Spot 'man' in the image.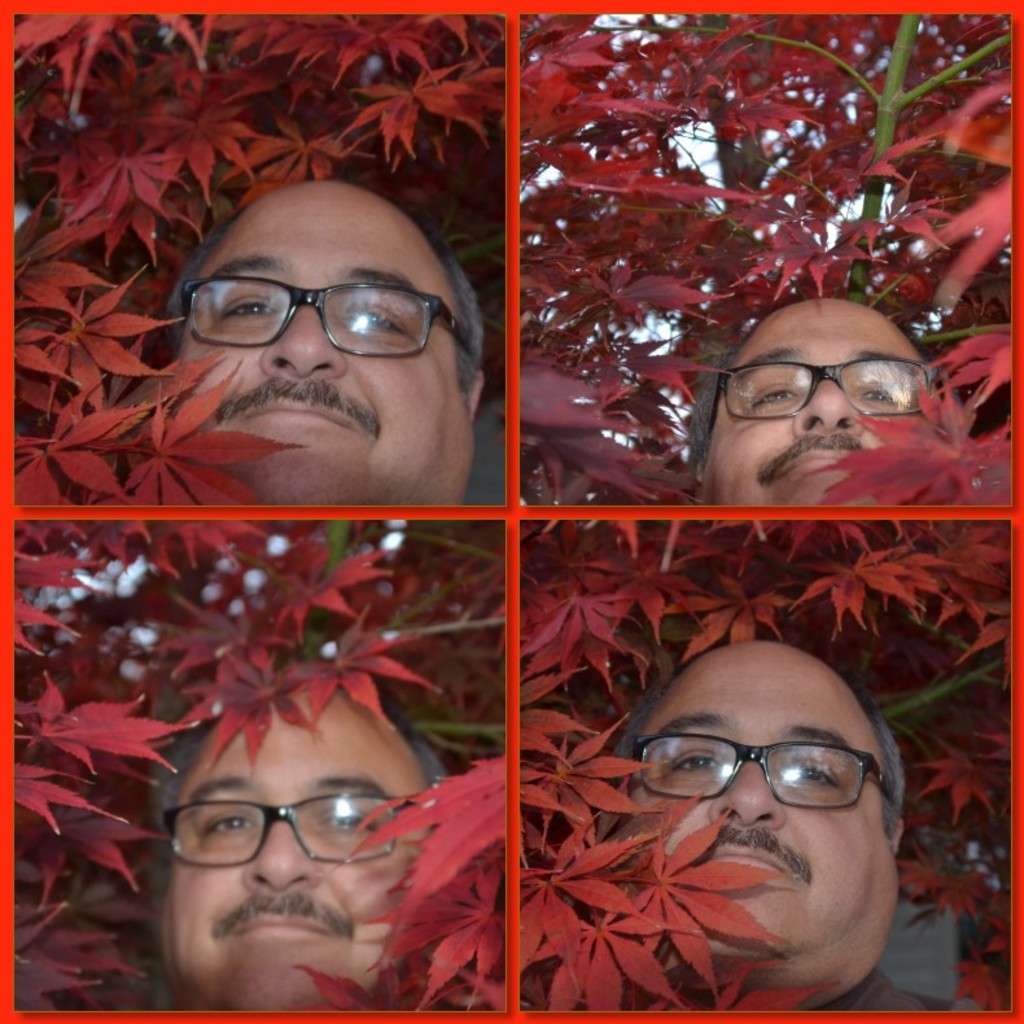
'man' found at BBox(165, 174, 486, 506).
